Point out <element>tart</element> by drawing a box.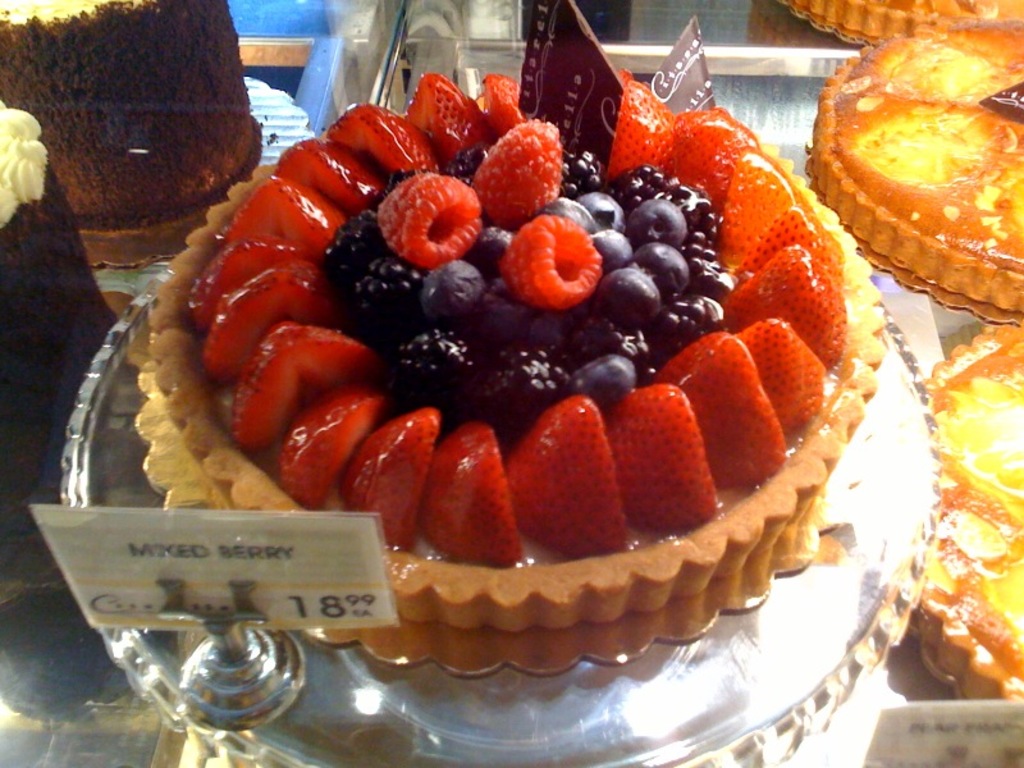
776,0,1023,45.
